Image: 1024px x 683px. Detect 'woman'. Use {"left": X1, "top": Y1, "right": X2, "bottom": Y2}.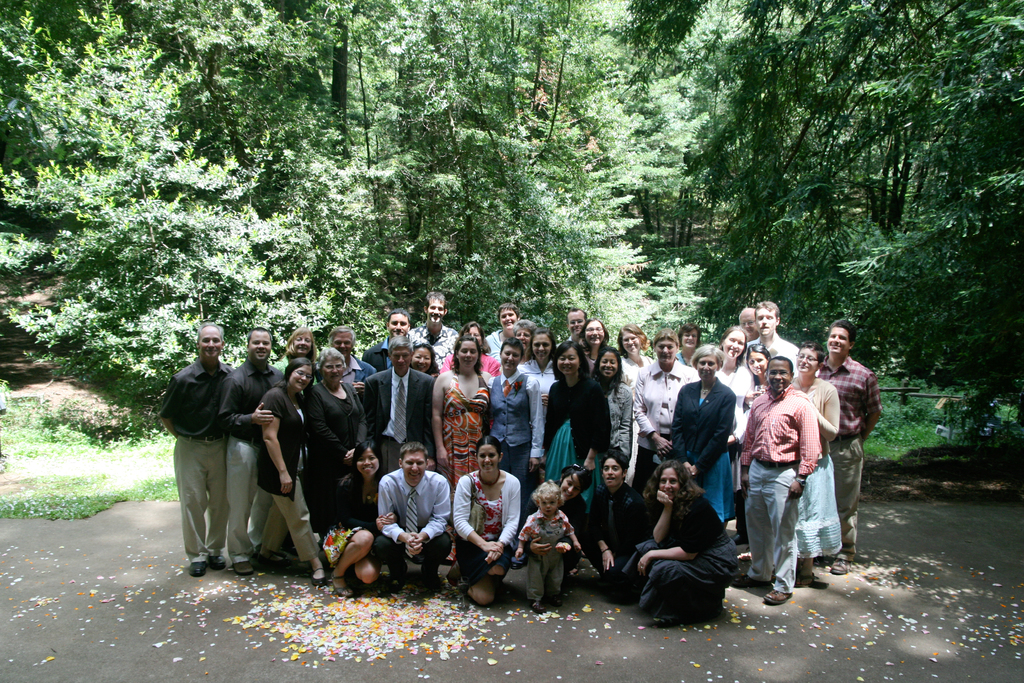
{"left": 707, "top": 327, "right": 770, "bottom": 440}.
